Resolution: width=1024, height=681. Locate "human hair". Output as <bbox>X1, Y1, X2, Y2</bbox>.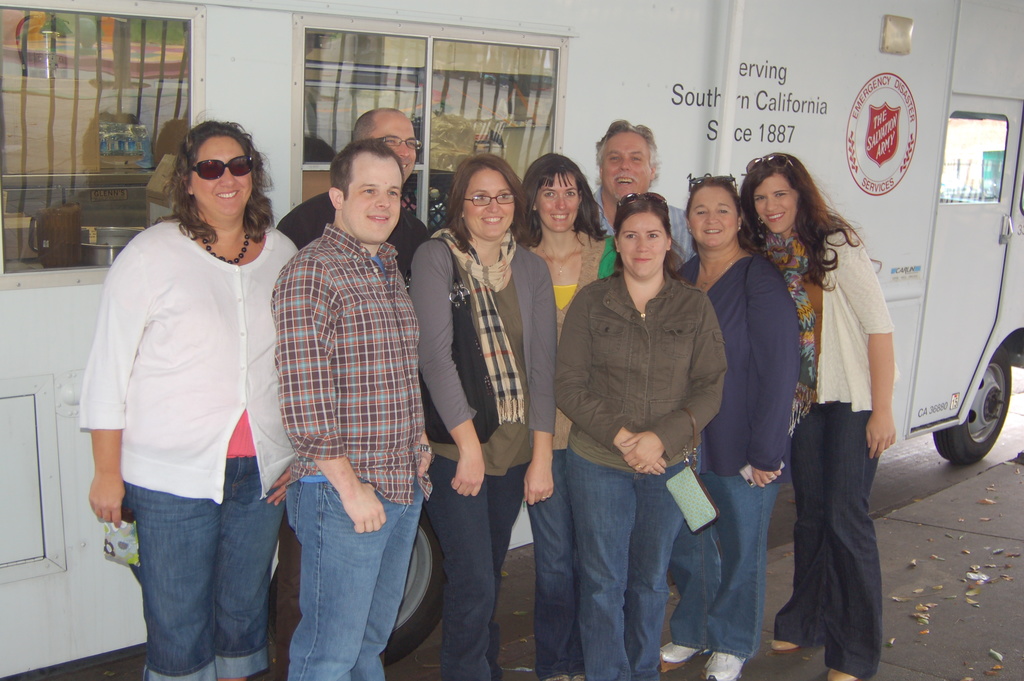
<bbox>748, 153, 867, 300</bbox>.
